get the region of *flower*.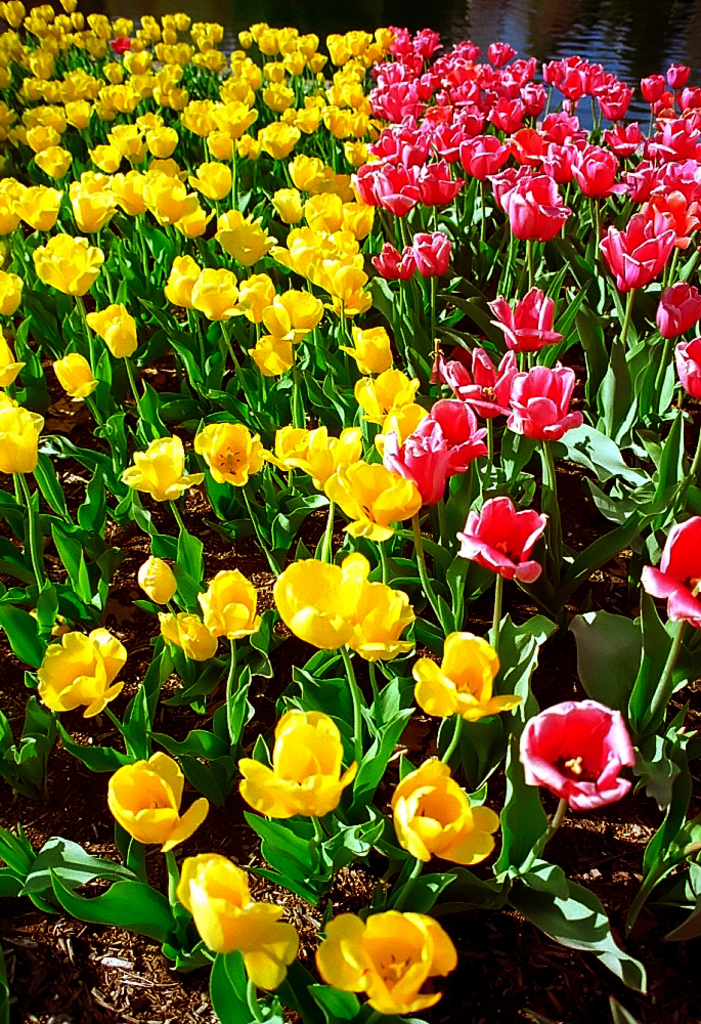
locate(458, 488, 553, 584).
